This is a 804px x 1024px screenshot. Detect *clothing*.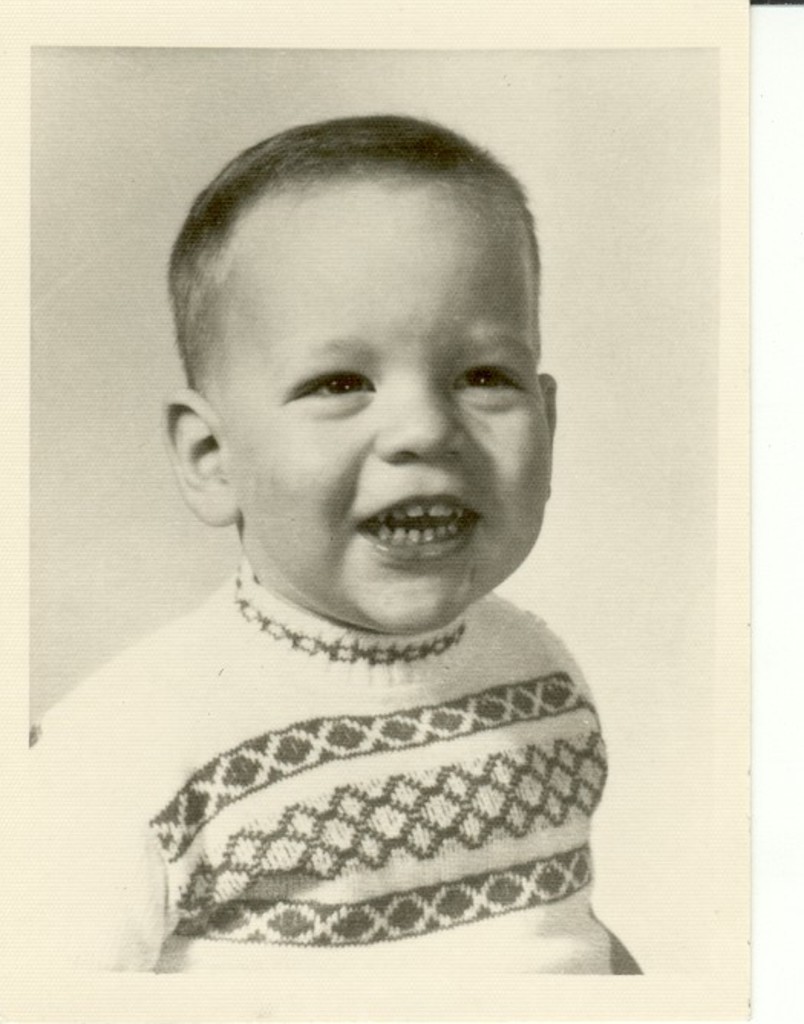
bbox(26, 554, 620, 978).
